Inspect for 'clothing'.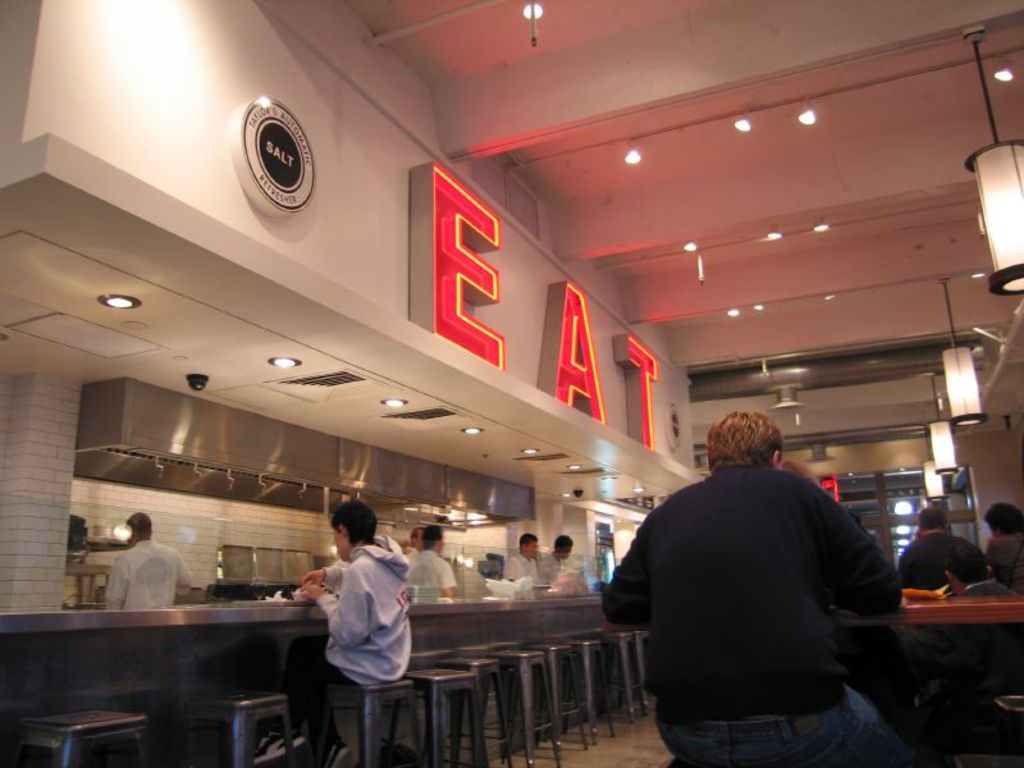
Inspection: rect(105, 539, 189, 608).
